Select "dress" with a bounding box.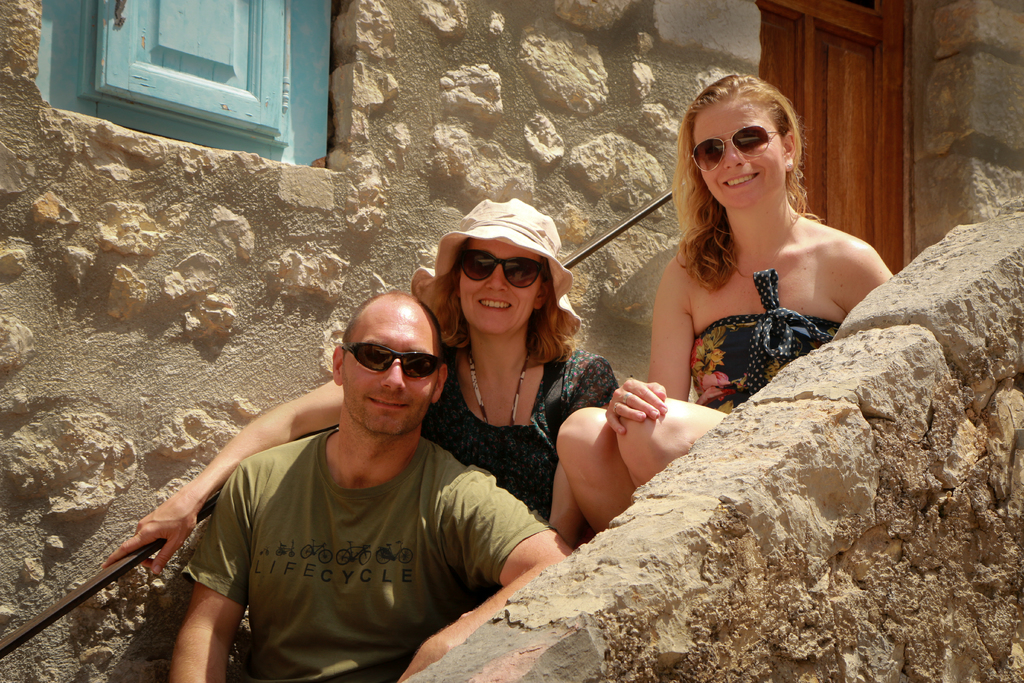
crop(175, 424, 563, 682).
